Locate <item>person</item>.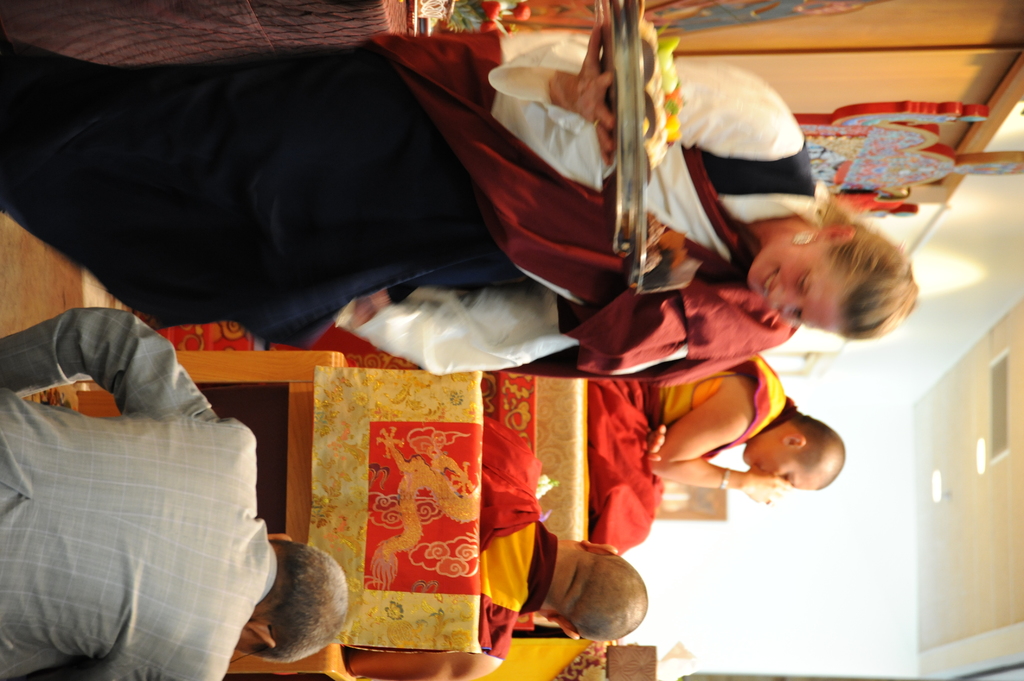
Bounding box: Rect(475, 414, 644, 662).
